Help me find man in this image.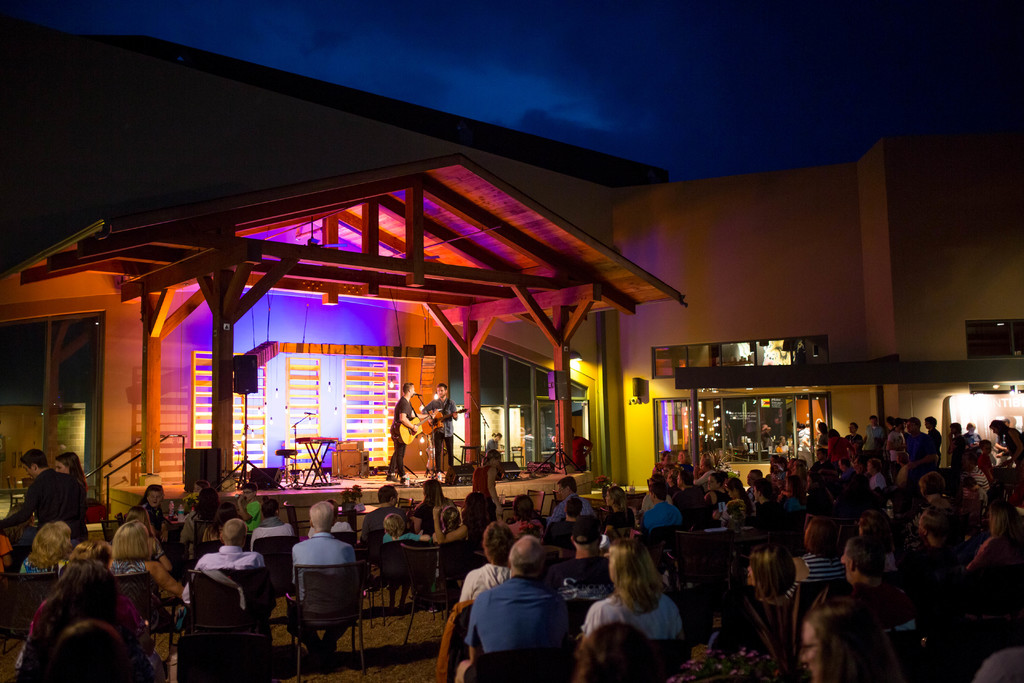
Found it: [0, 447, 86, 550].
